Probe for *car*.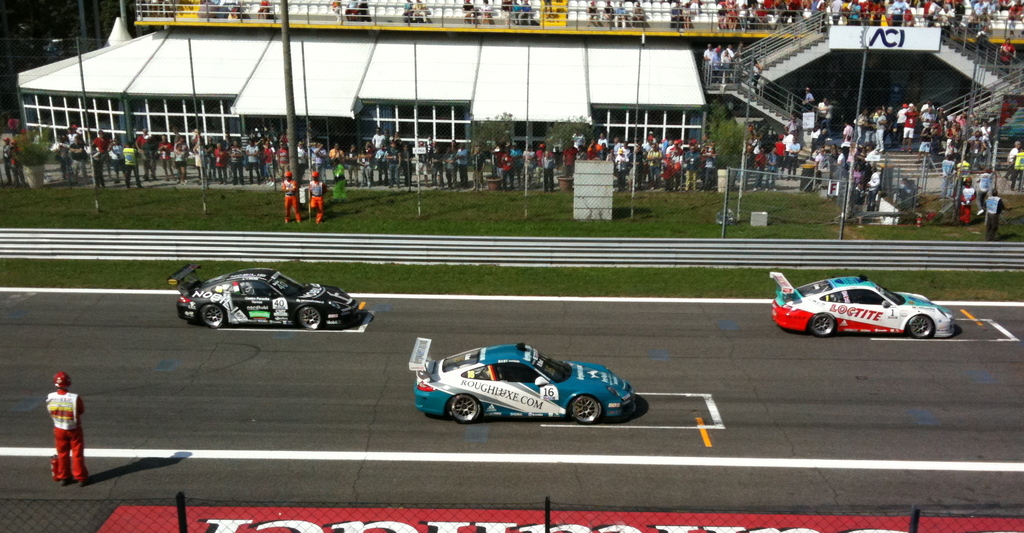
Probe result: {"left": 774, "top": 274, "right": 961, "bottom": 338}.
